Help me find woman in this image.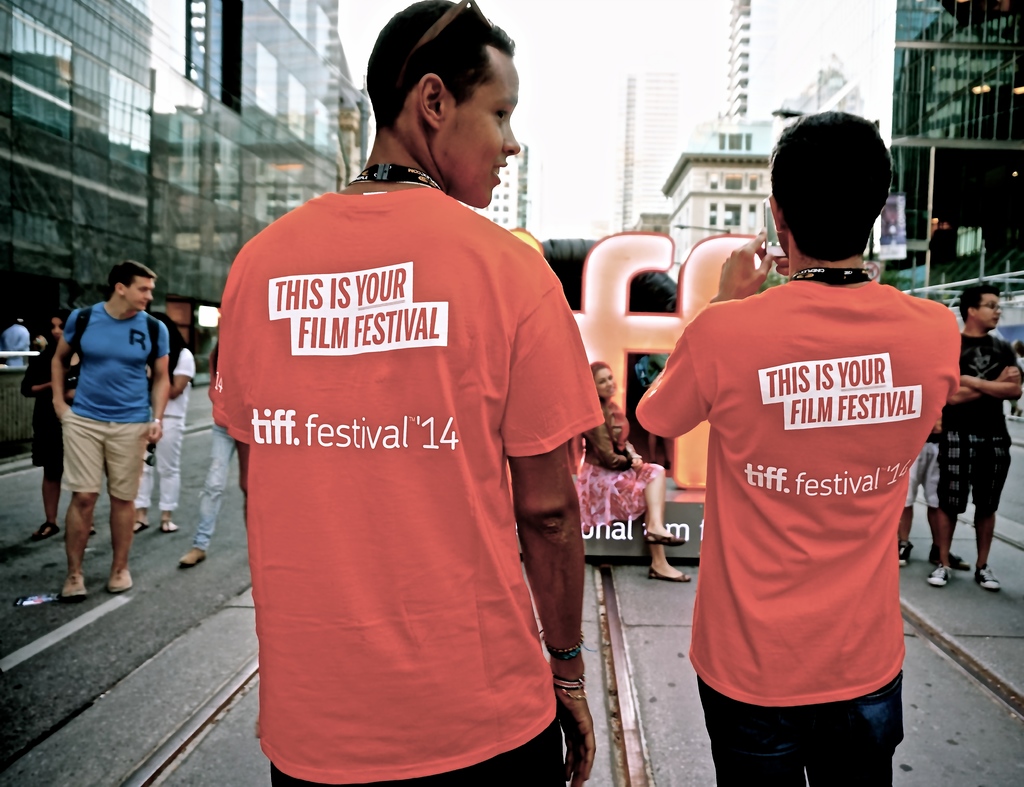
Found it: Rect(134, 308, 198, 535).
